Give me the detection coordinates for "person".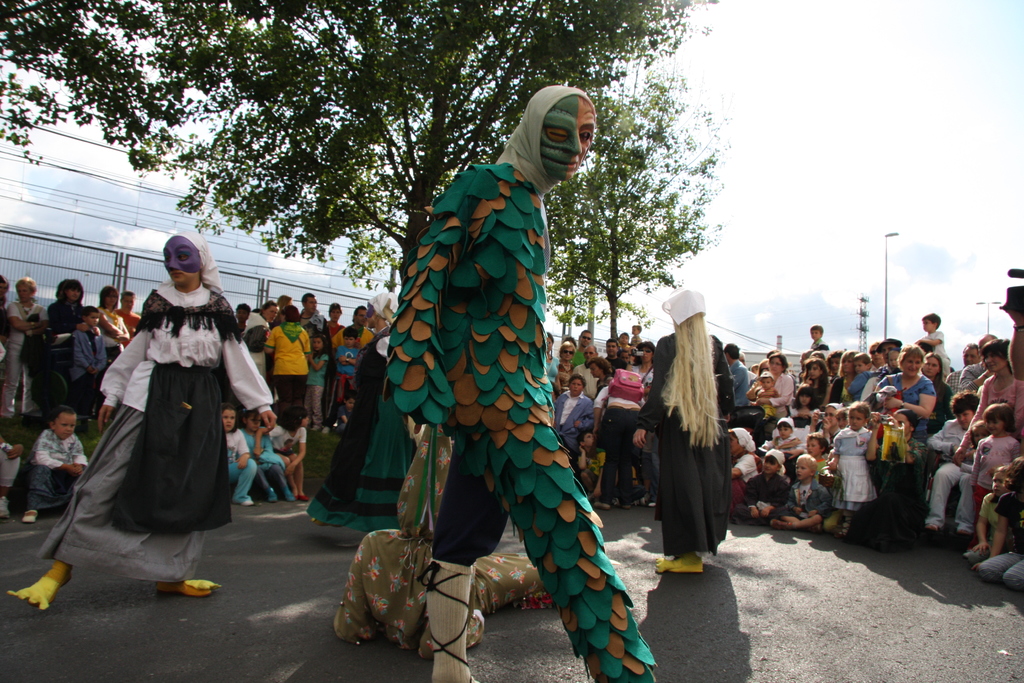
x1=325, y1=302, x2=344, y2=334.
